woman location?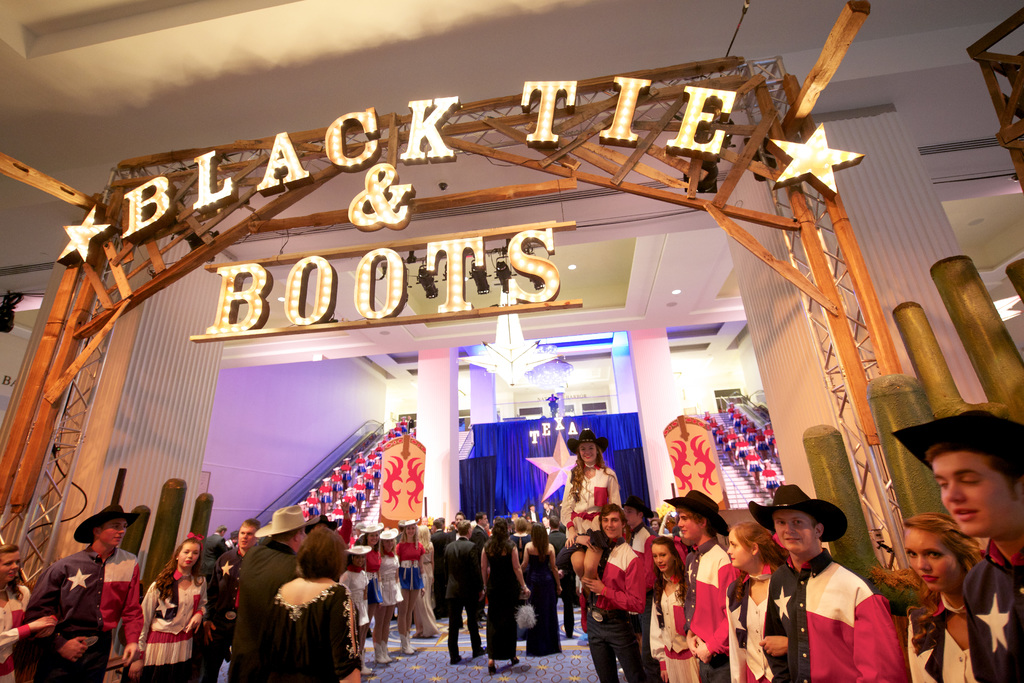
BBox(446, 523, 456, 534)
